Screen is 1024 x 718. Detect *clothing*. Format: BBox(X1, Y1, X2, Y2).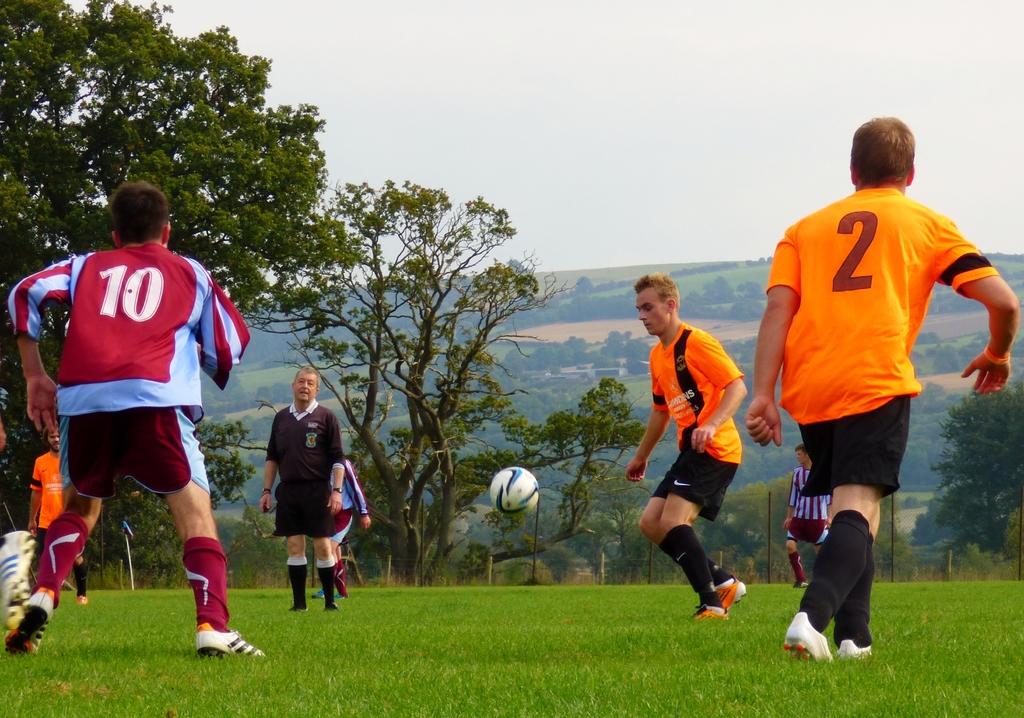
BBox(271, 407, 344, 539).
